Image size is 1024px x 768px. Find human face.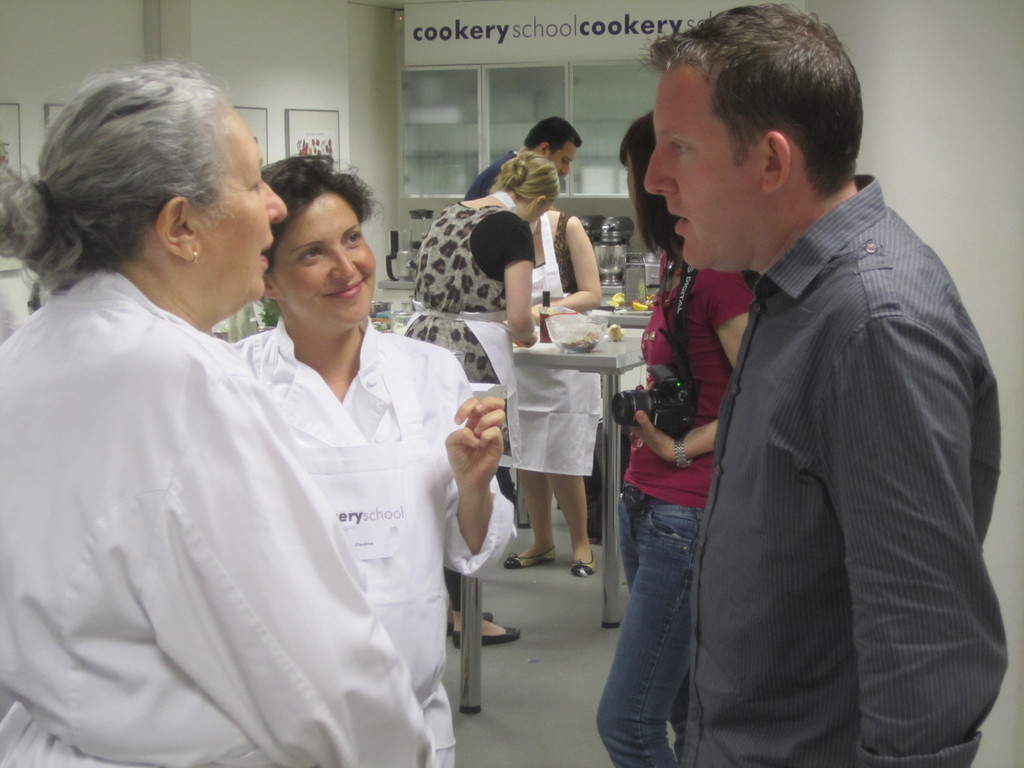
646/70/771/273.
